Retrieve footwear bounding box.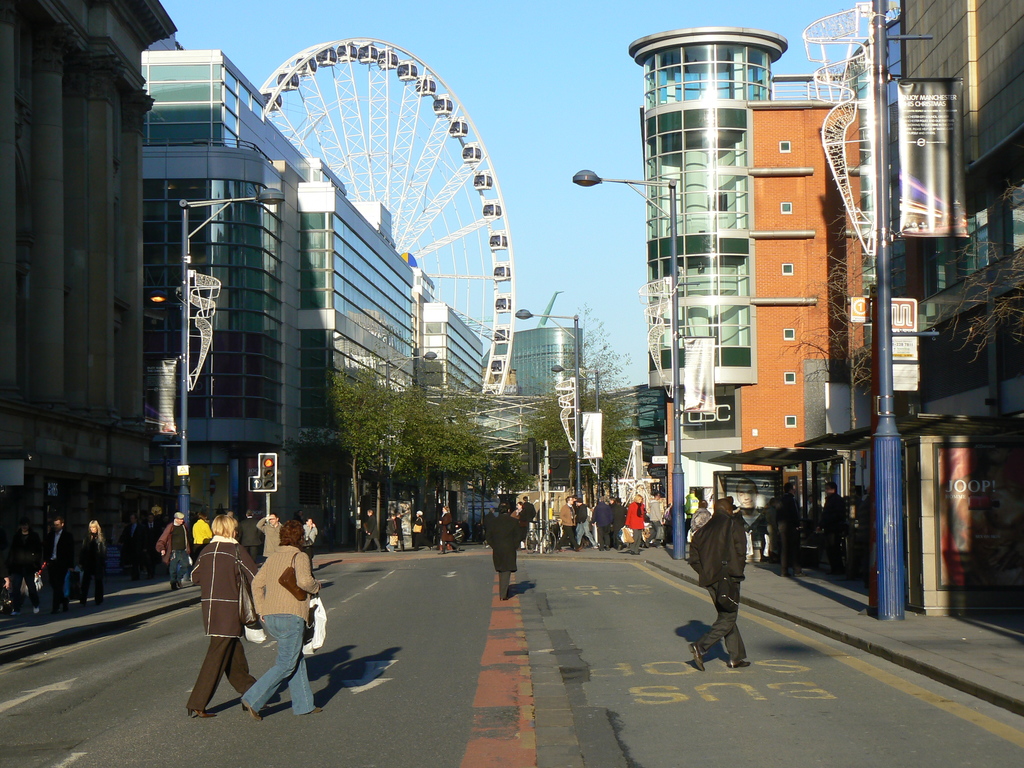
Bounding box: select_region(730, 658, 751, 670).
